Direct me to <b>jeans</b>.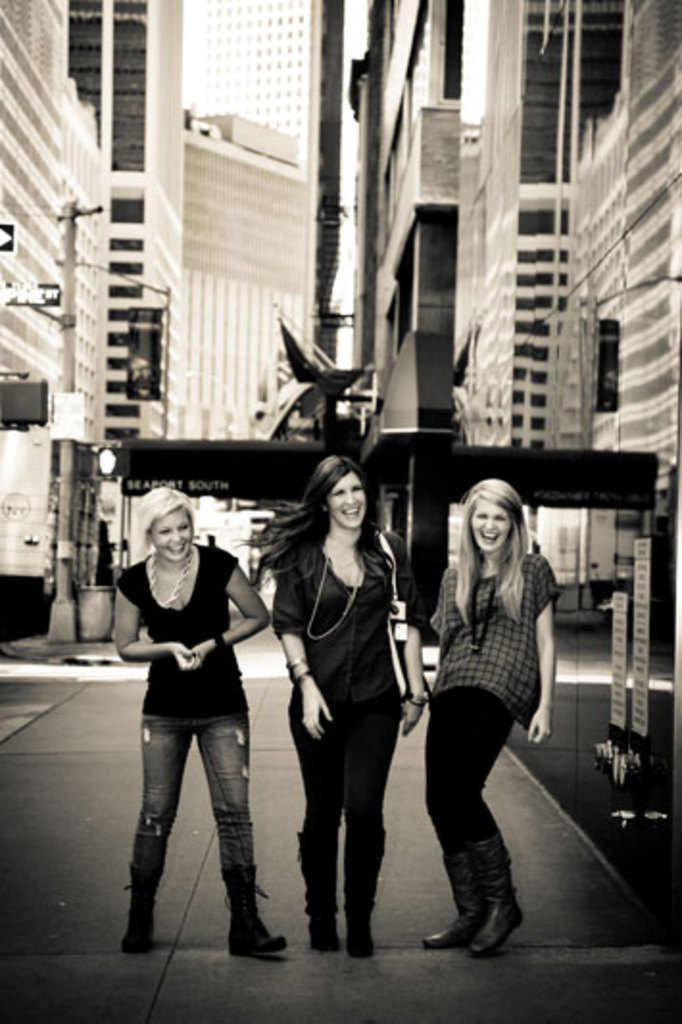
Direction: box(426, 688, 511, 861).
